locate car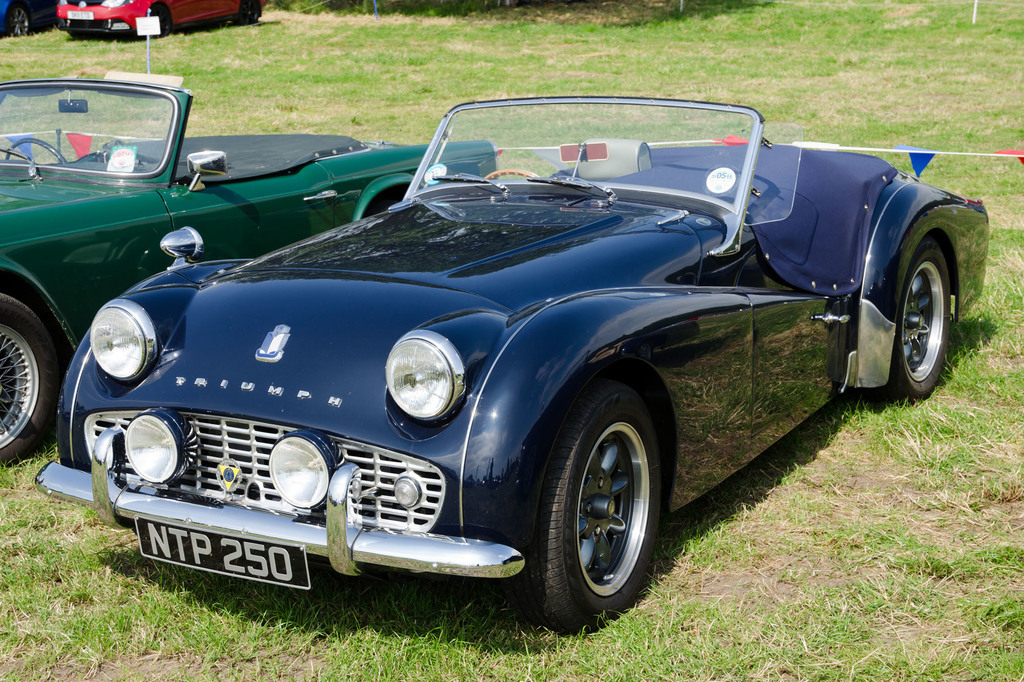
x1=0 y1=77 x2=495 y2=470
